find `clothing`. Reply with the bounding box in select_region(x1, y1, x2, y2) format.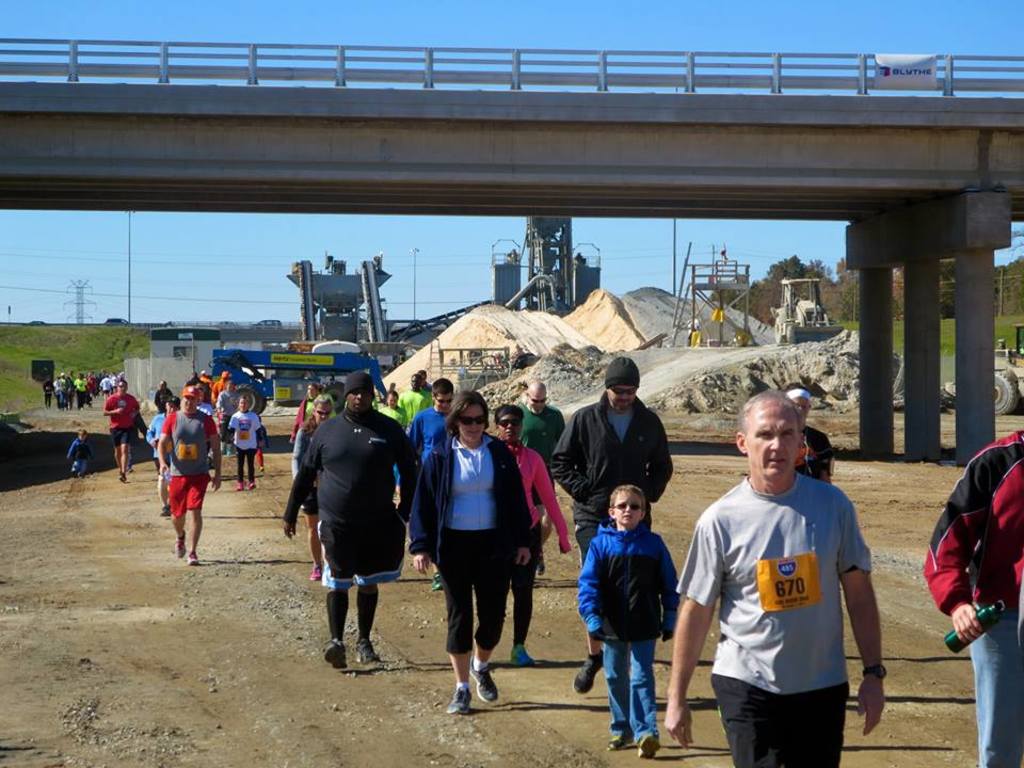
select_region(377, 403, 410, 429).
